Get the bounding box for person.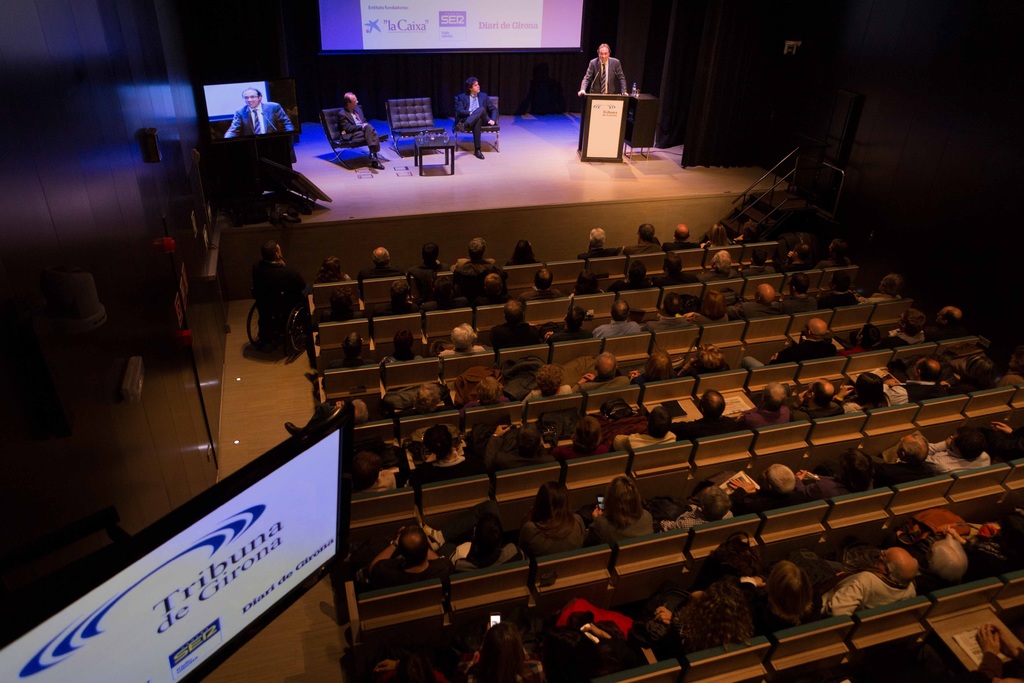
<bbox>575, 40, 630, 152</bbox>.
